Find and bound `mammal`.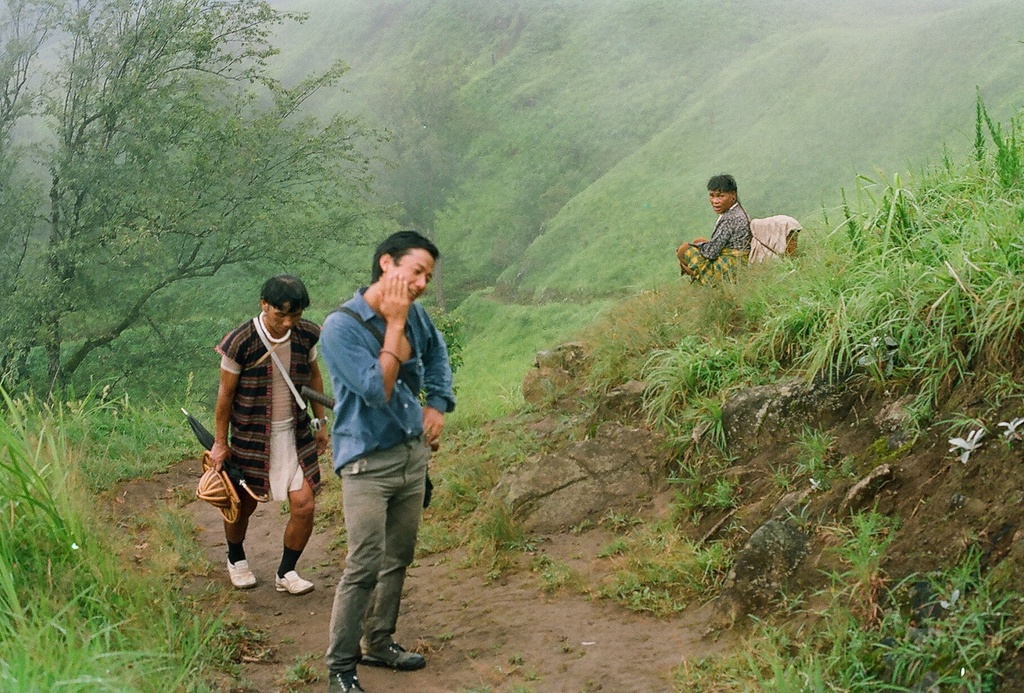
Bound: 317:229:458:692.
